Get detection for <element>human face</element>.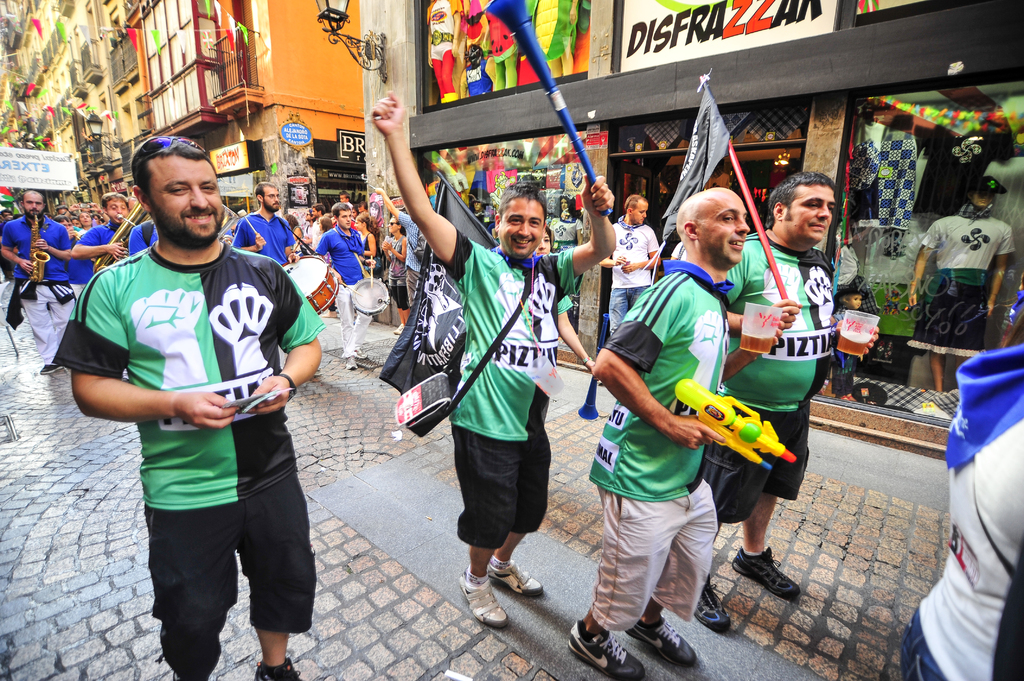
Detection: [left=634, top=198, right=648, bottom=224].
